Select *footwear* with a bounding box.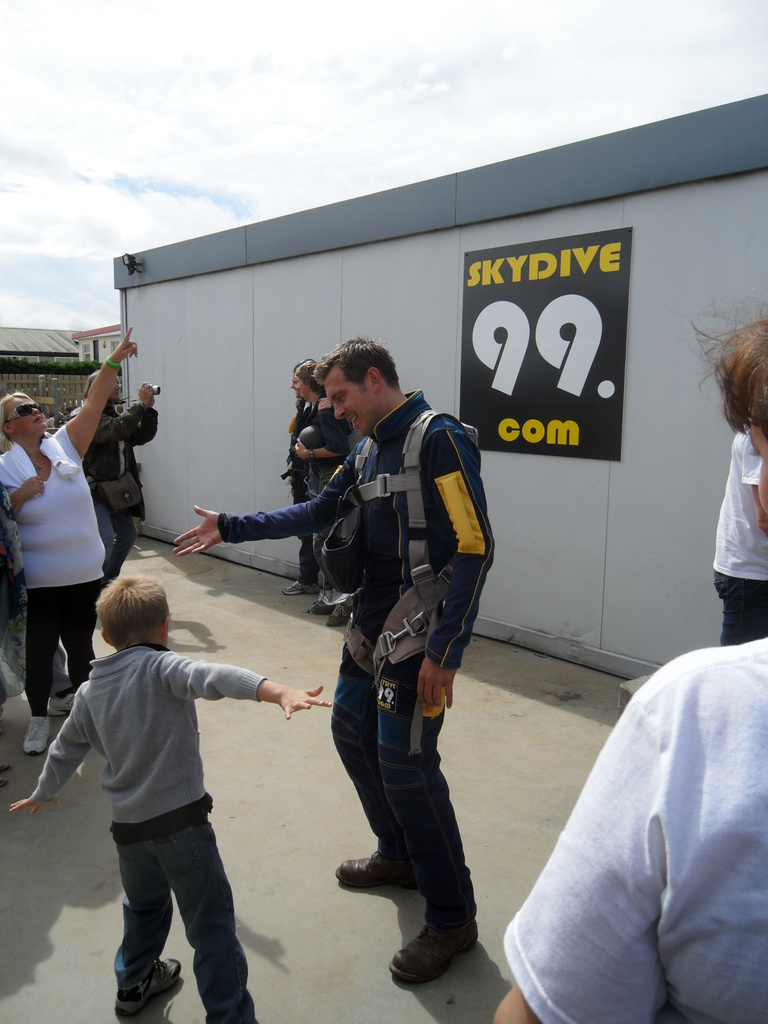
(left=329, top=597, right=352, bottom=628).
